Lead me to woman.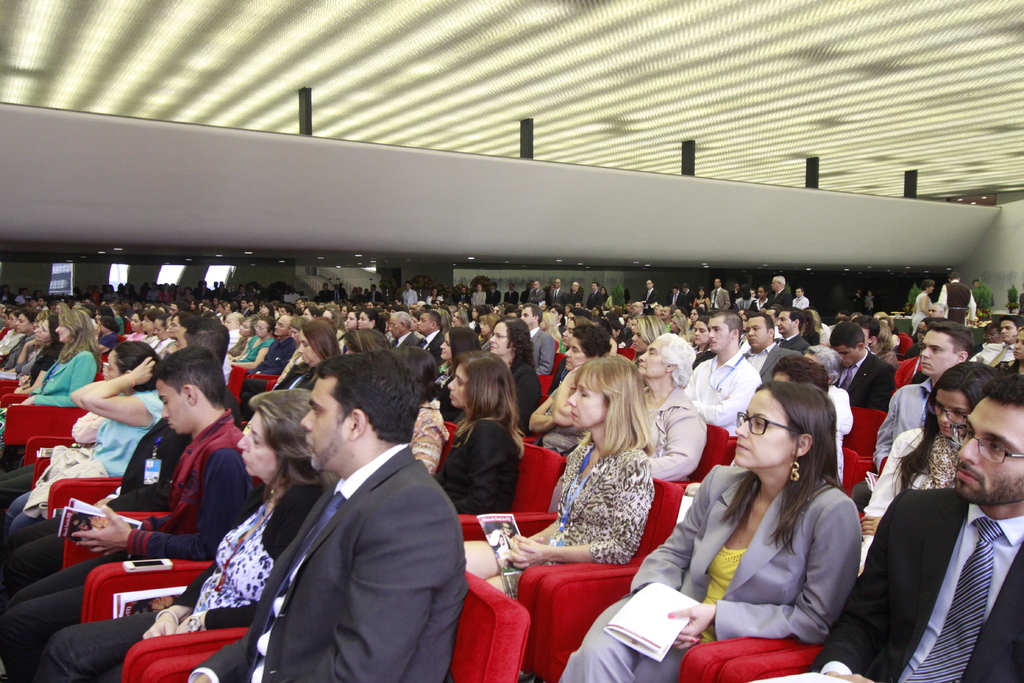
Lead to [left=871, top=322, right=904, bottom=366].
